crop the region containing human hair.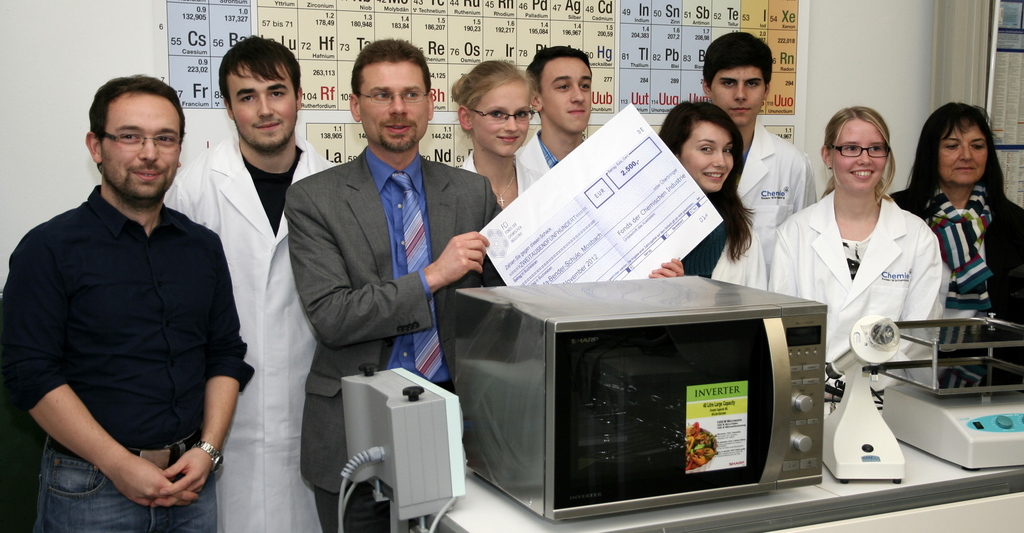
Crop region: [921,95,1006,218].
